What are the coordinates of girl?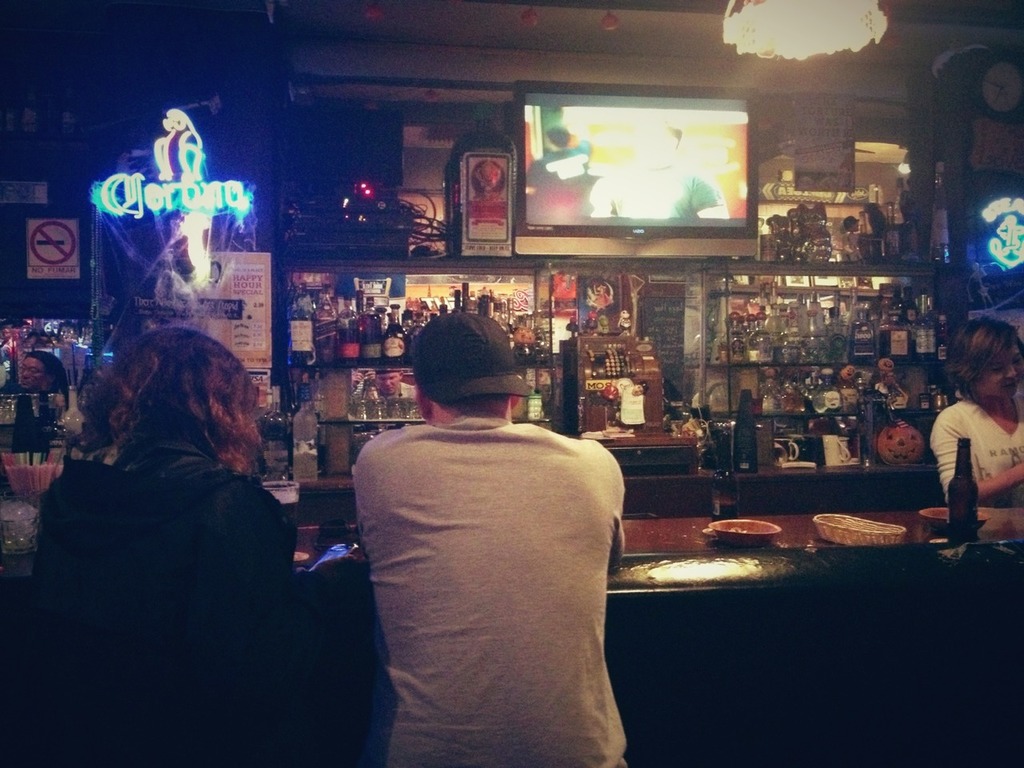
crop(929, 310, 1023, 506).
